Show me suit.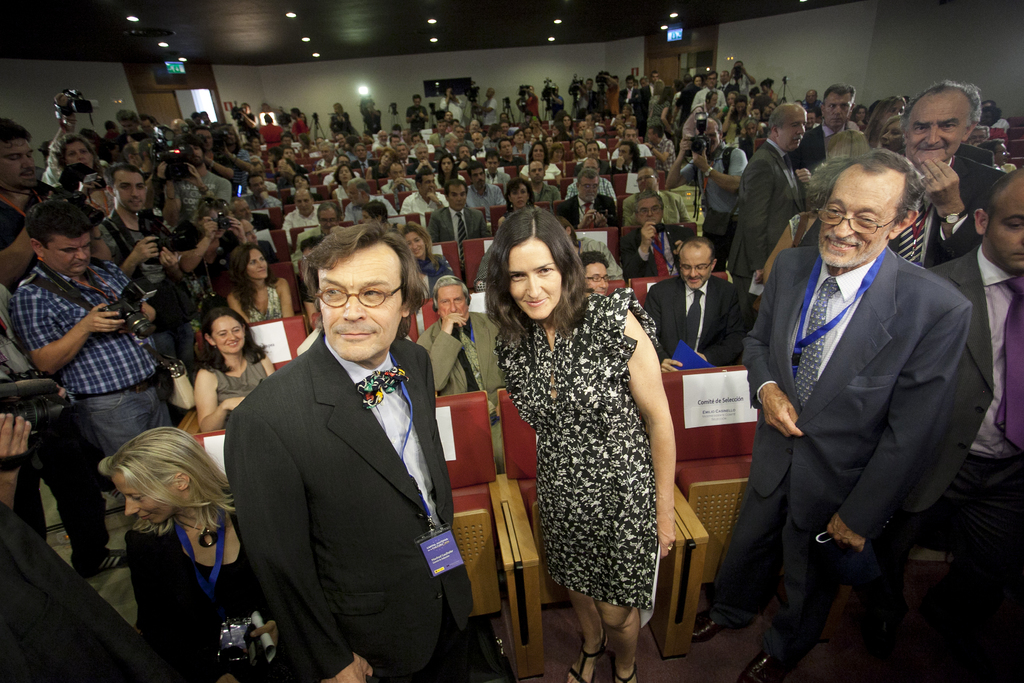
suit is here: [557,192,620,231].
